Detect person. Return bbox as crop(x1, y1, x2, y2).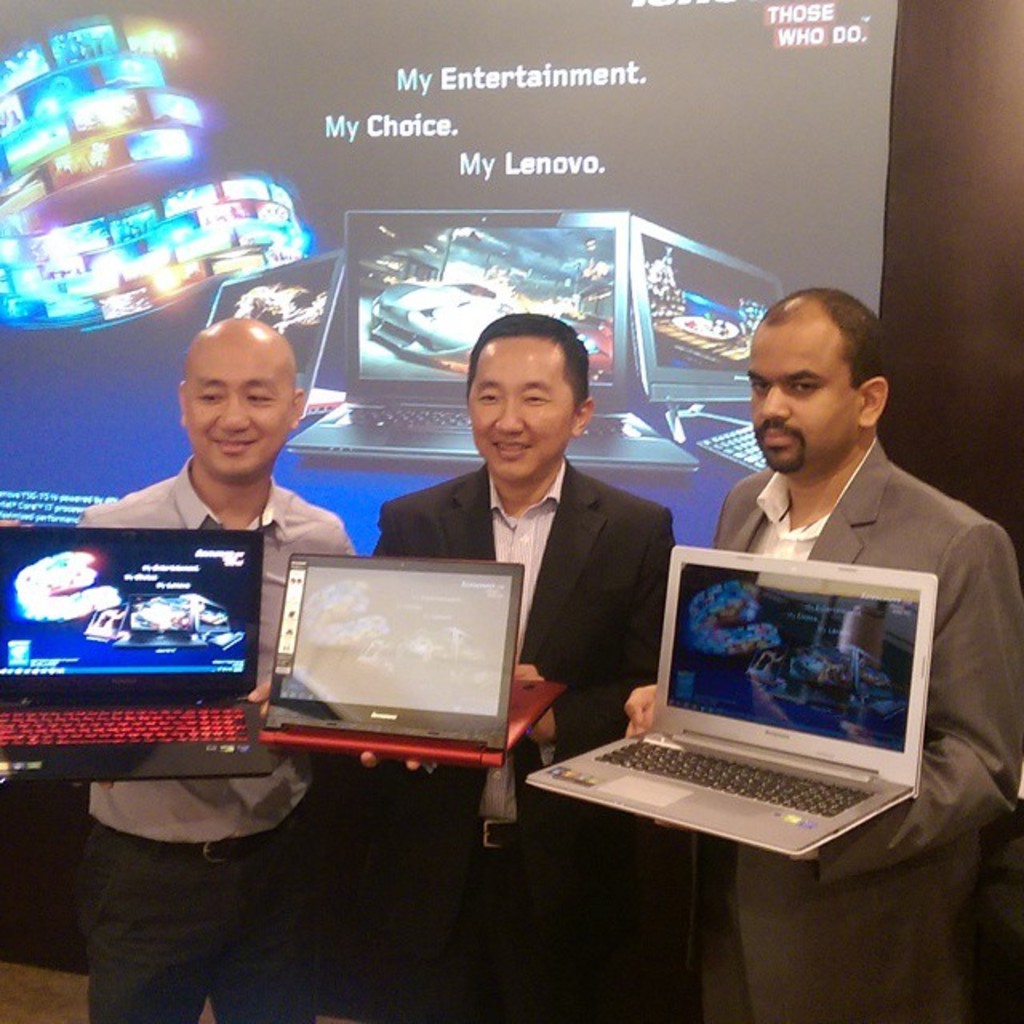
crop(624, 286, 1022, 1022).
